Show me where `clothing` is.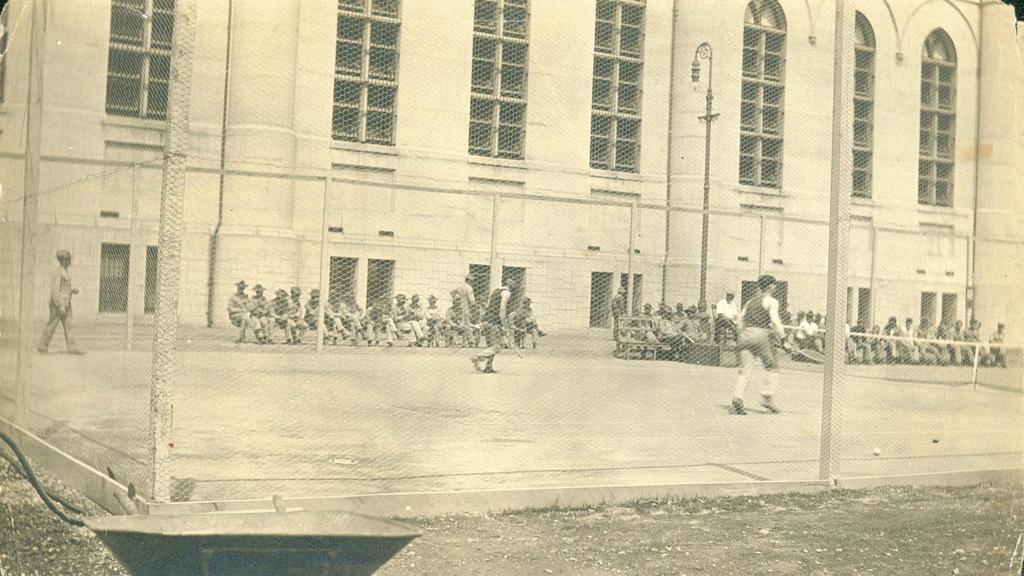
`clothing` is at pyautogui.locateOnScreen(882, 327, 894, 359).
